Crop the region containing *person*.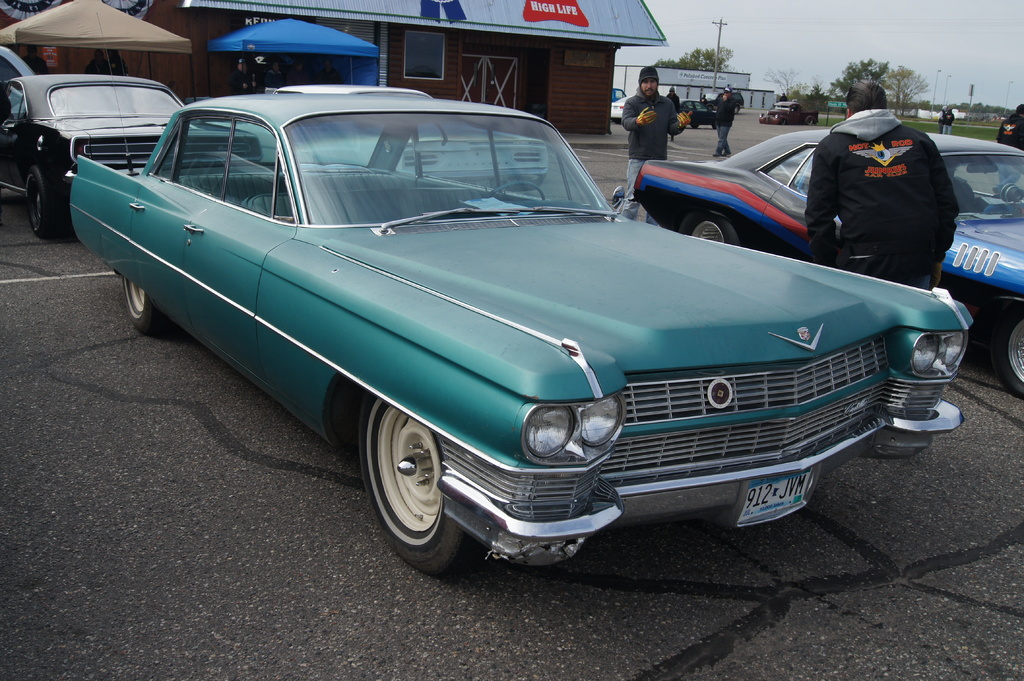
Crop region: pyautogui.locateOnScreen(262, 60, 285, 92).
